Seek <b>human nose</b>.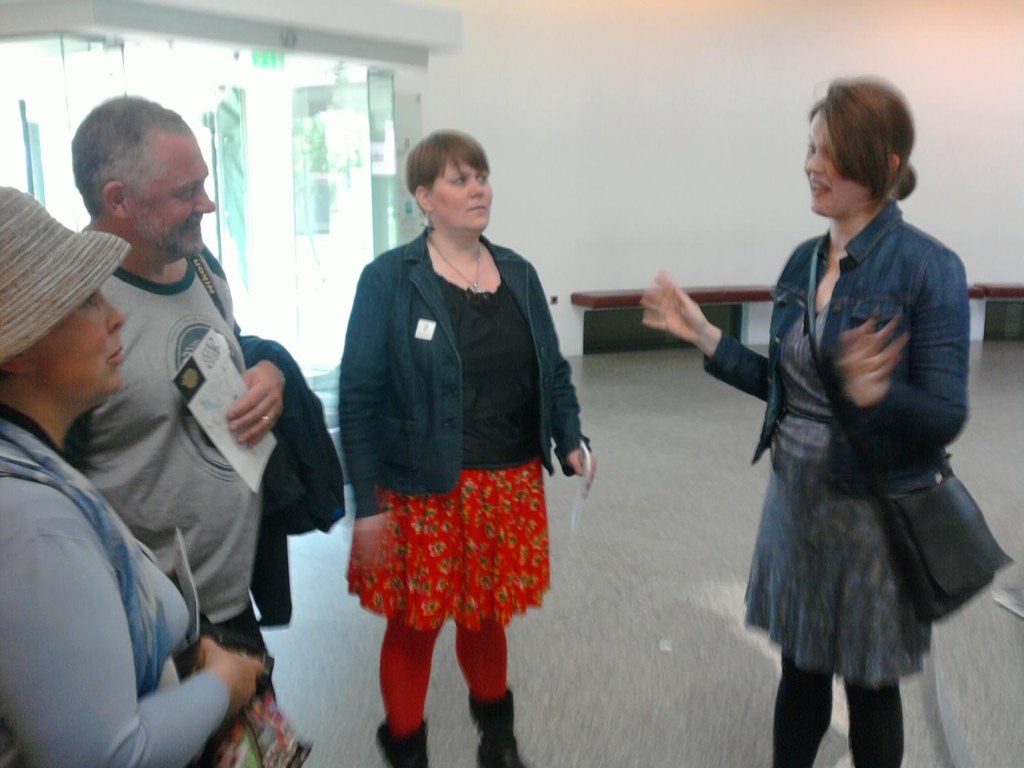
detection(804, 150, 826, 176).
